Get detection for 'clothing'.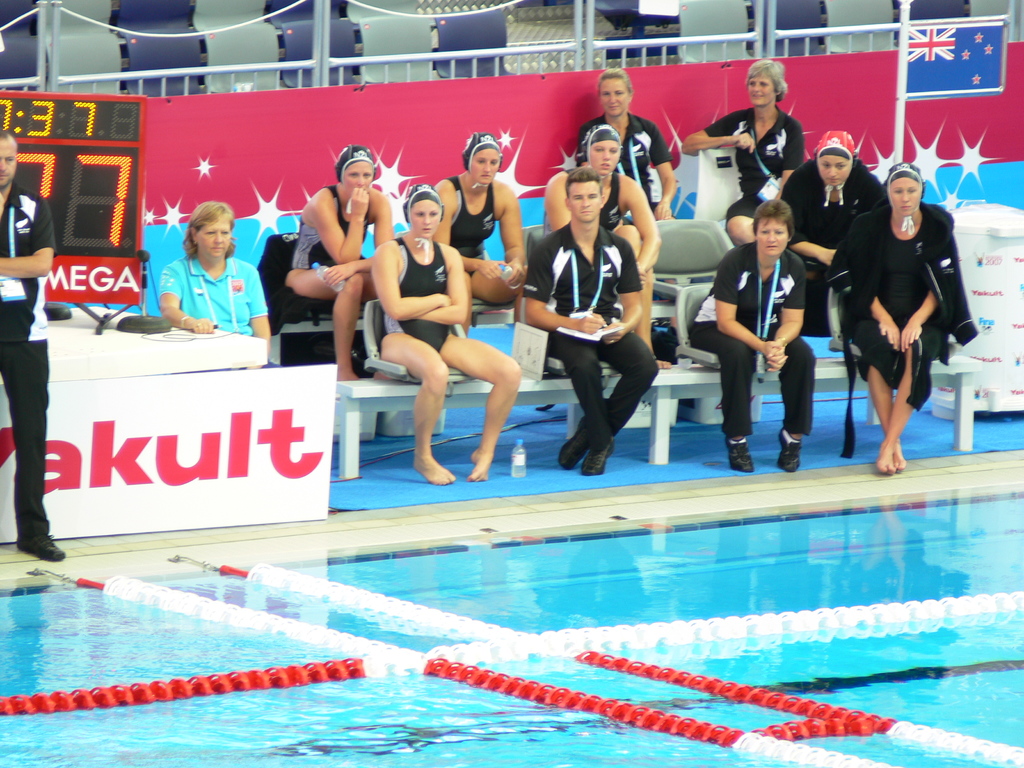
Detection: 0:188:62:549.
